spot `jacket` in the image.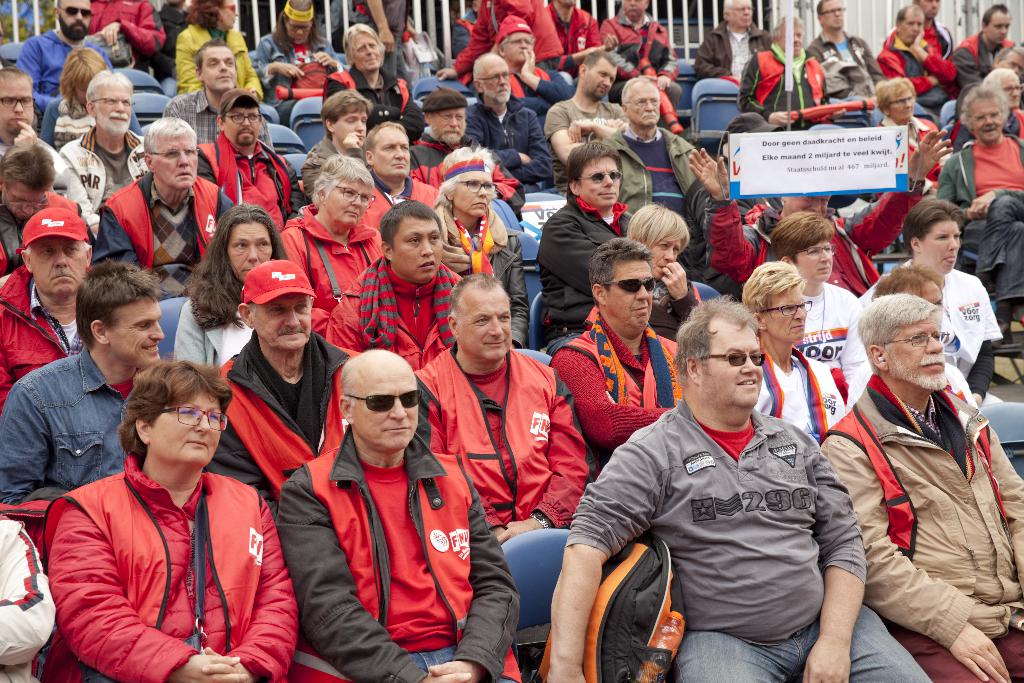
`jacket` found at x1=801, y1=31, x2=886, y2=101.
